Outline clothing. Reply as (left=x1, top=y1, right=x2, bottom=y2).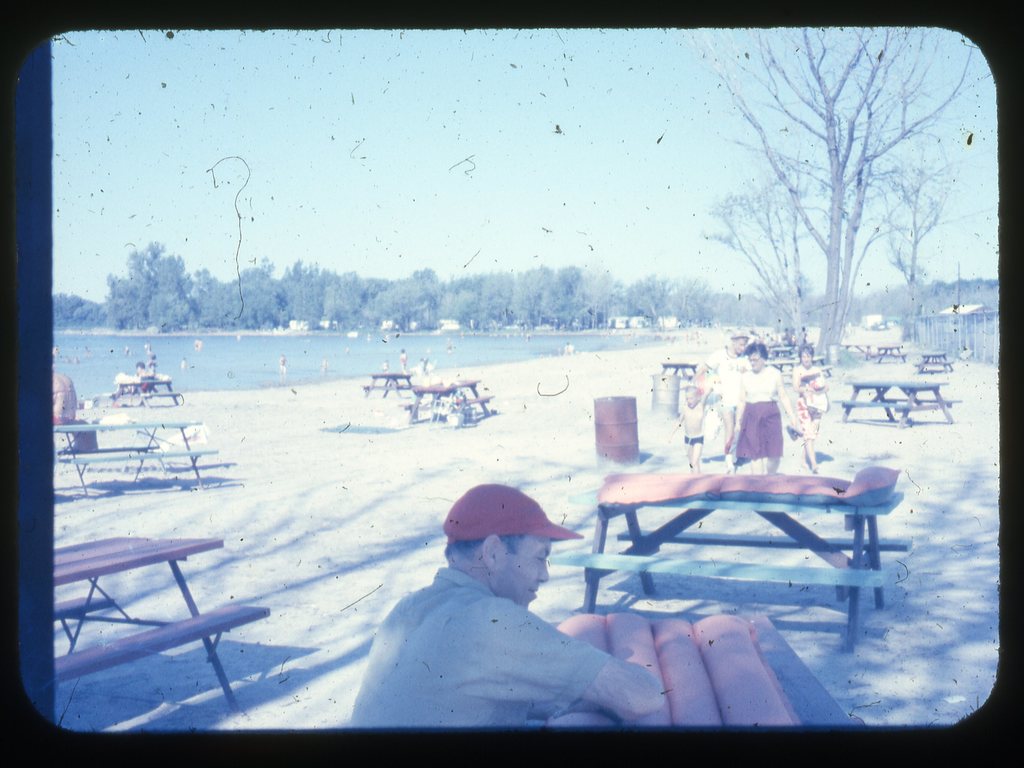
(left=350, top=563, right=614, bottom=728).
